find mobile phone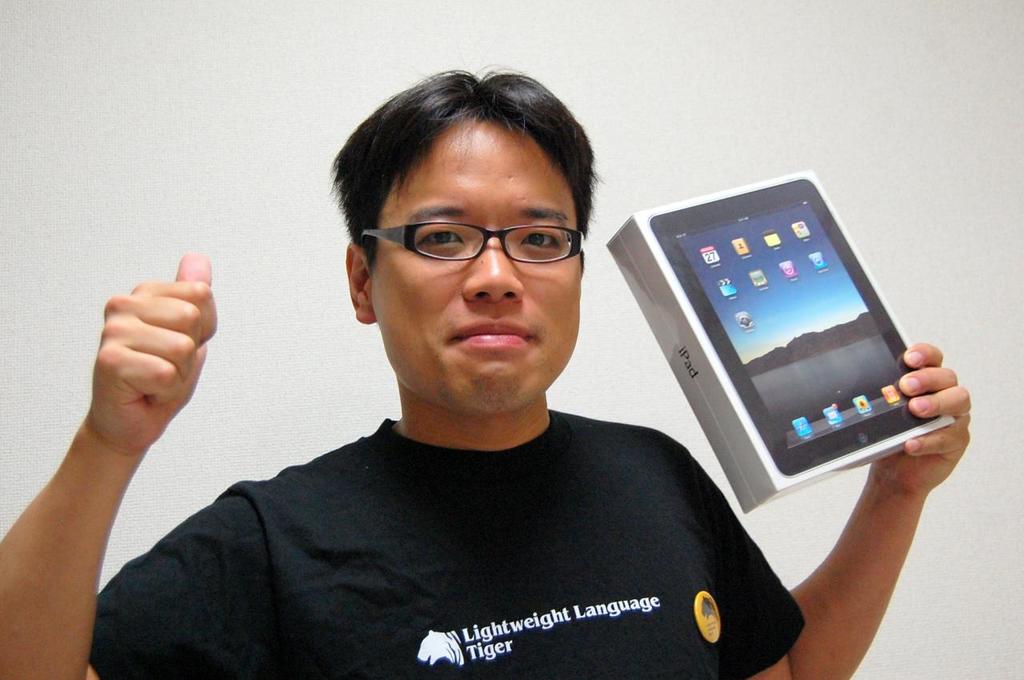
626:171:966:506
